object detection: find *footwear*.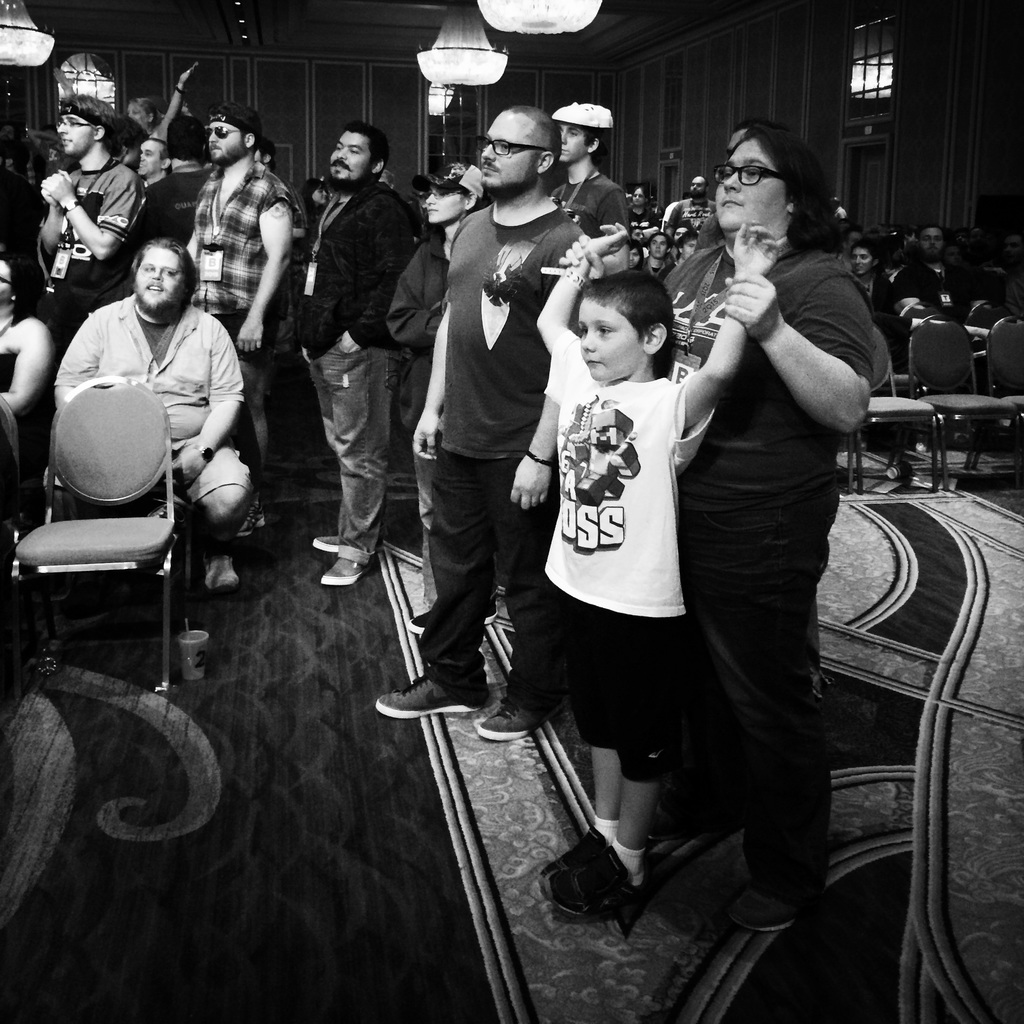
368/669/487/723.
